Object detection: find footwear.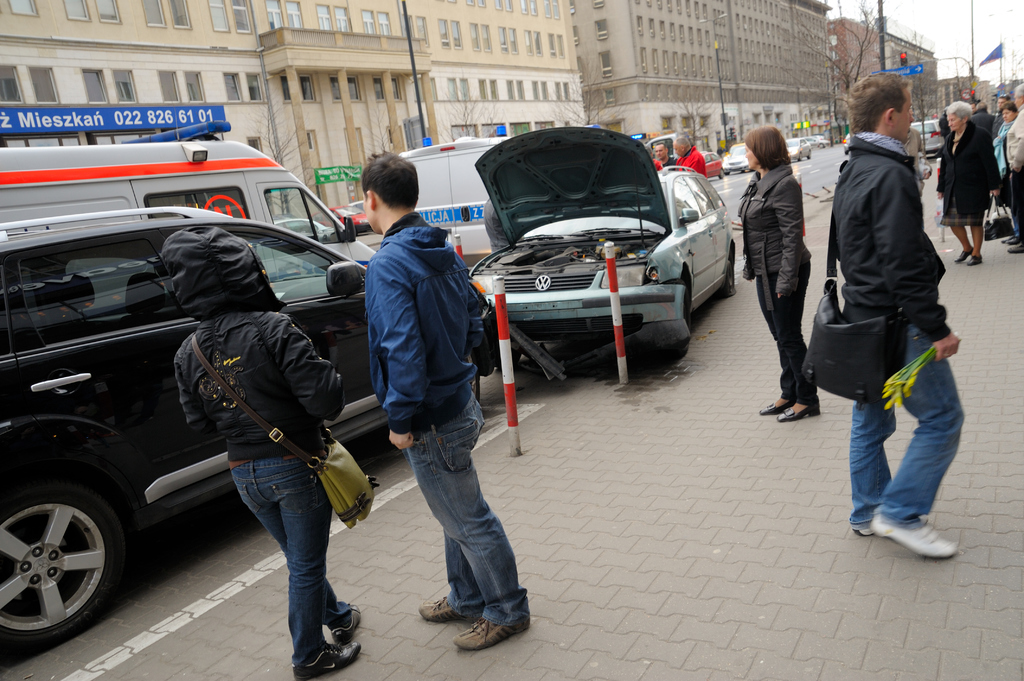
[950,249,973,264].
